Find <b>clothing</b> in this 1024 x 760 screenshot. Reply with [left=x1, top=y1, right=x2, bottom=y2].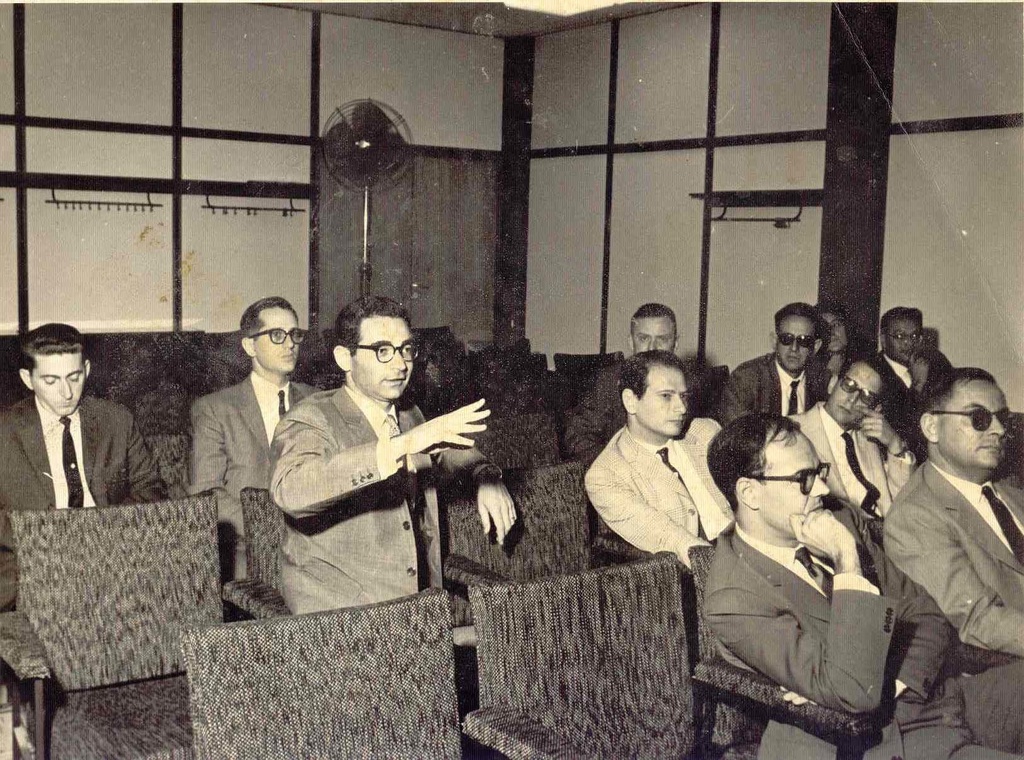
[left=0, top=389, right=158, bottom=611].
